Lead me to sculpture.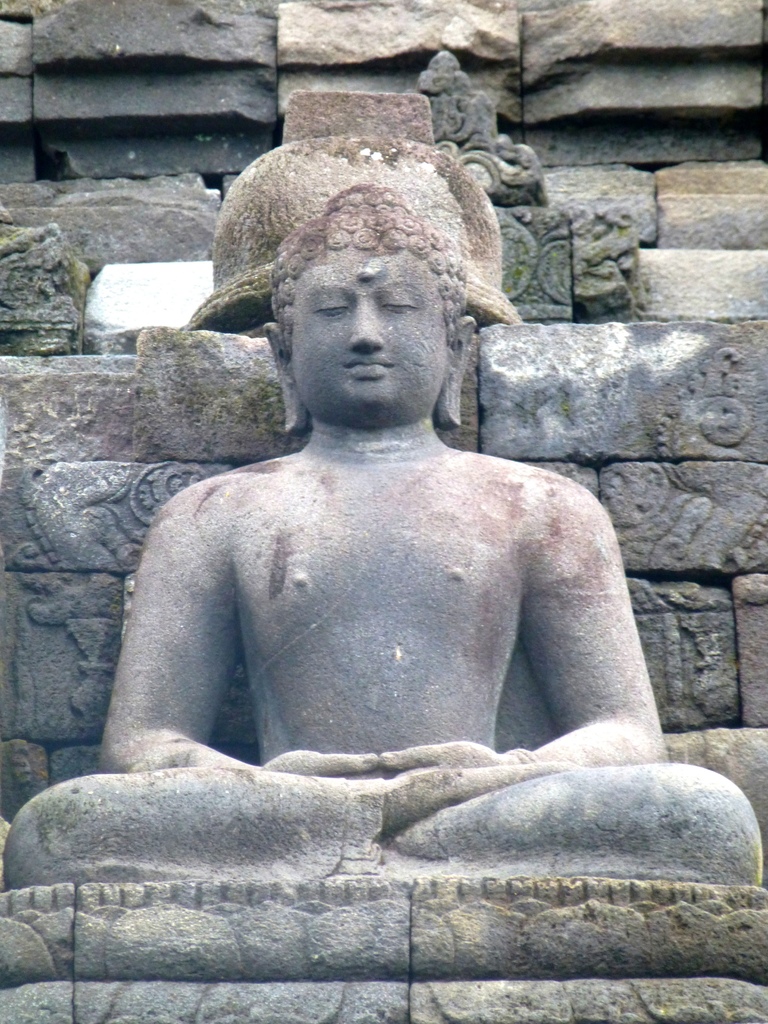
Lead to <bbox>104, 129, 675, 881</bbox>.
